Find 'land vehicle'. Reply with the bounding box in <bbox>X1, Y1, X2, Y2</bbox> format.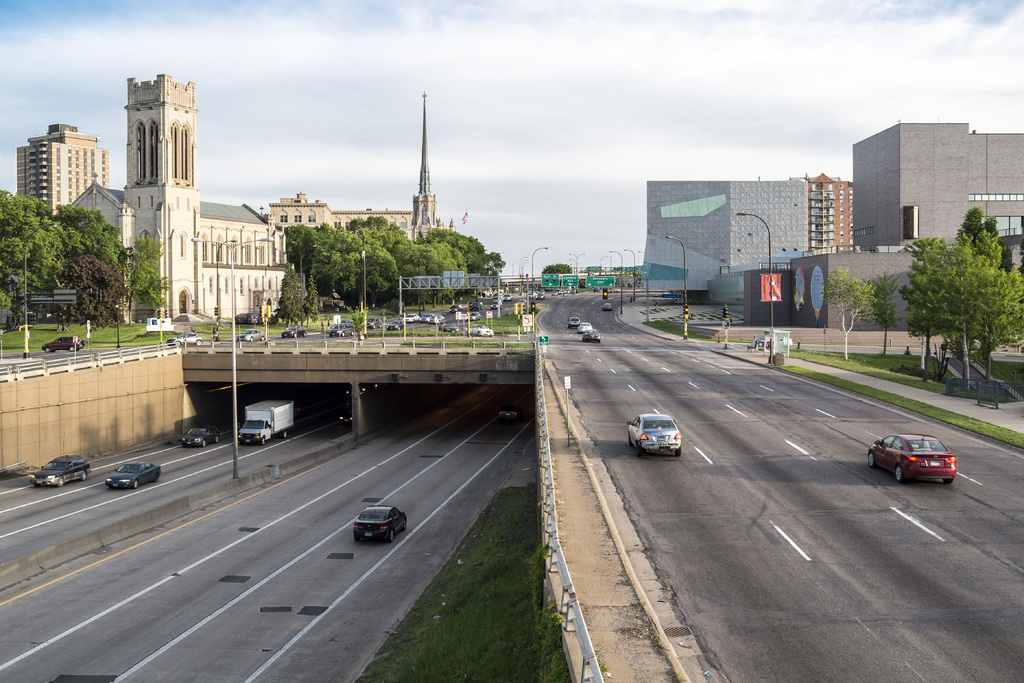
<bbox>628, 416, 678, 452</bbox>.
